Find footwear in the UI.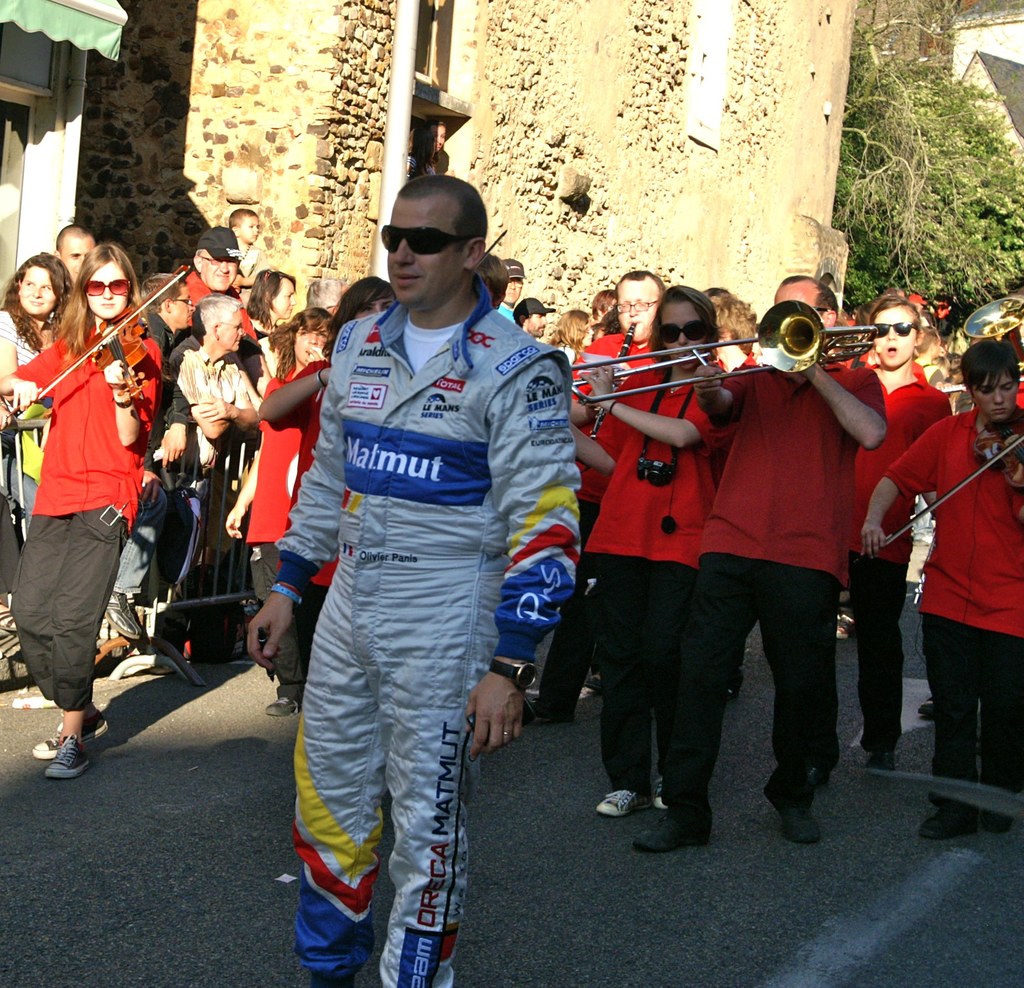
UI element at select_region(995, 802, 1023, 839).
